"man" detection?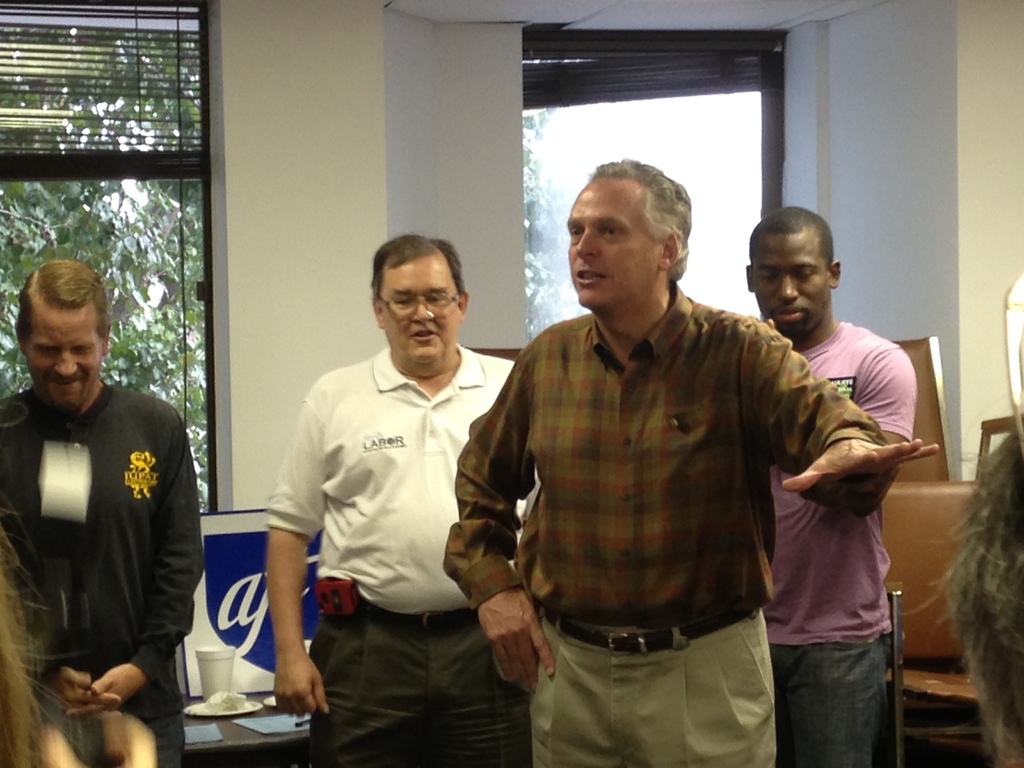
{"x1": 0, "y1": 255, "x2": 201, "y2": 767}
